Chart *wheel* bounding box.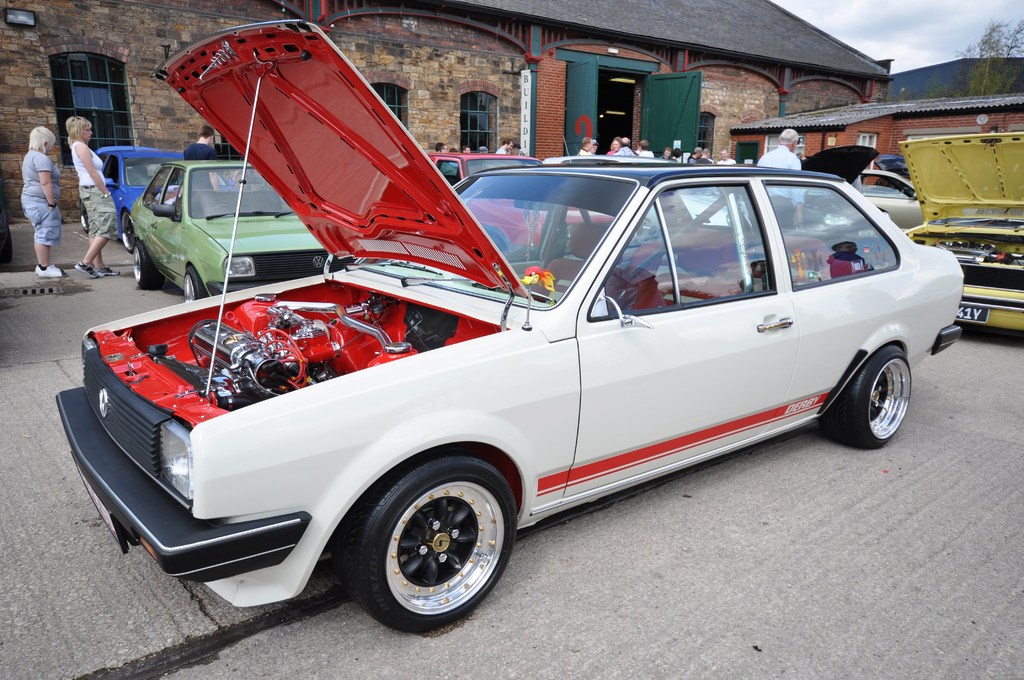
Charted: (x1=177, y1=263, x2=207, y2=309).
